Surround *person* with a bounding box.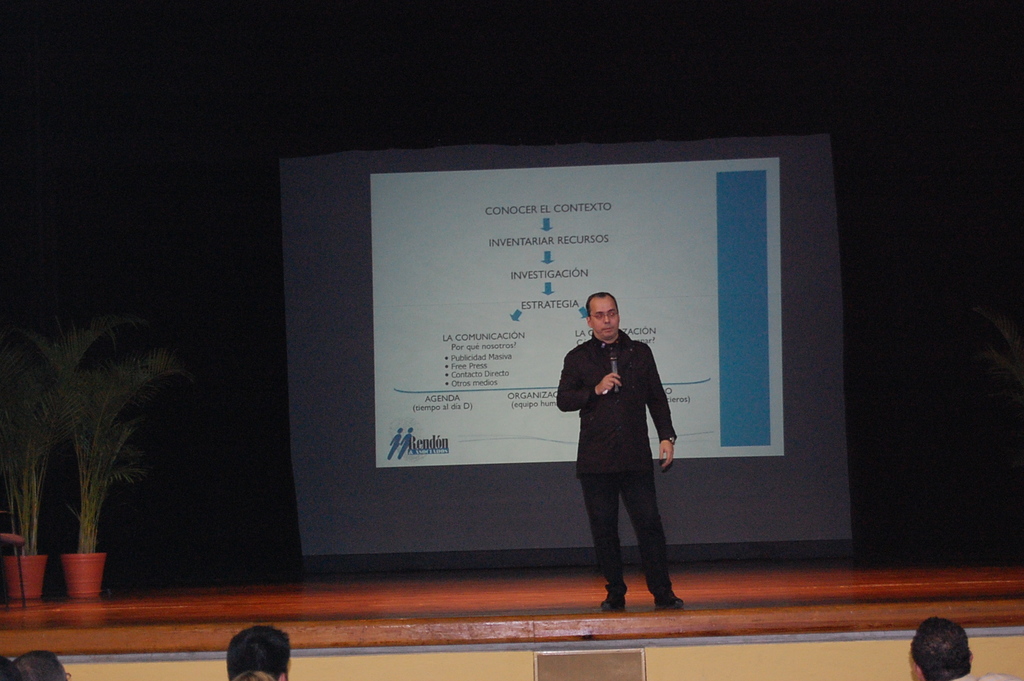
x1=223, y1=629, x2=295, y2=680.
